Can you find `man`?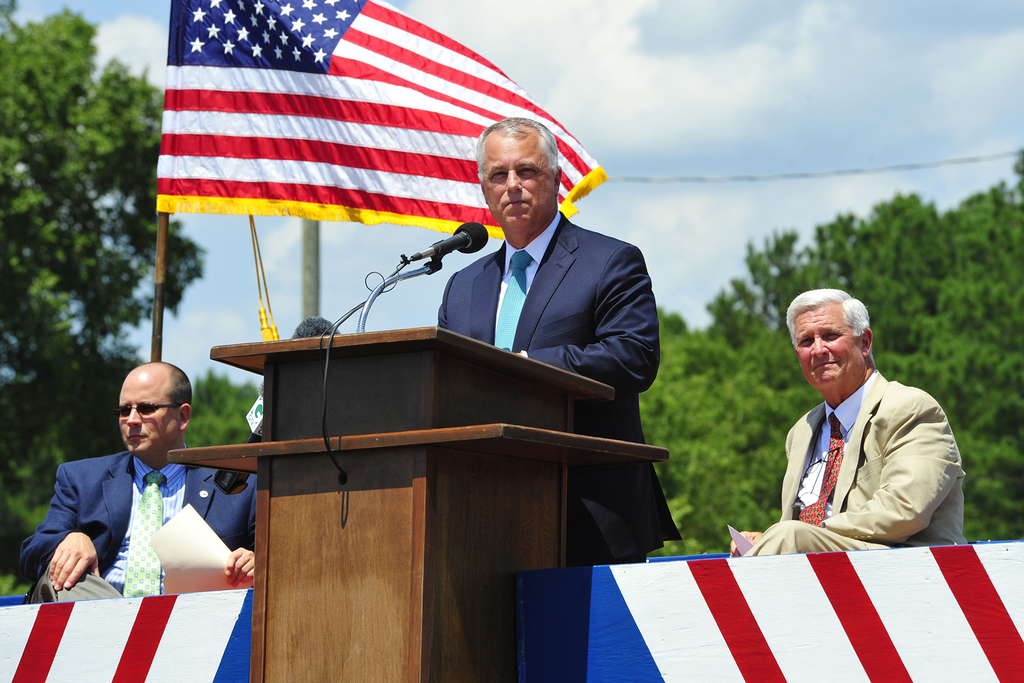
Yes, bounding box: (717, 285, 972, 561).
